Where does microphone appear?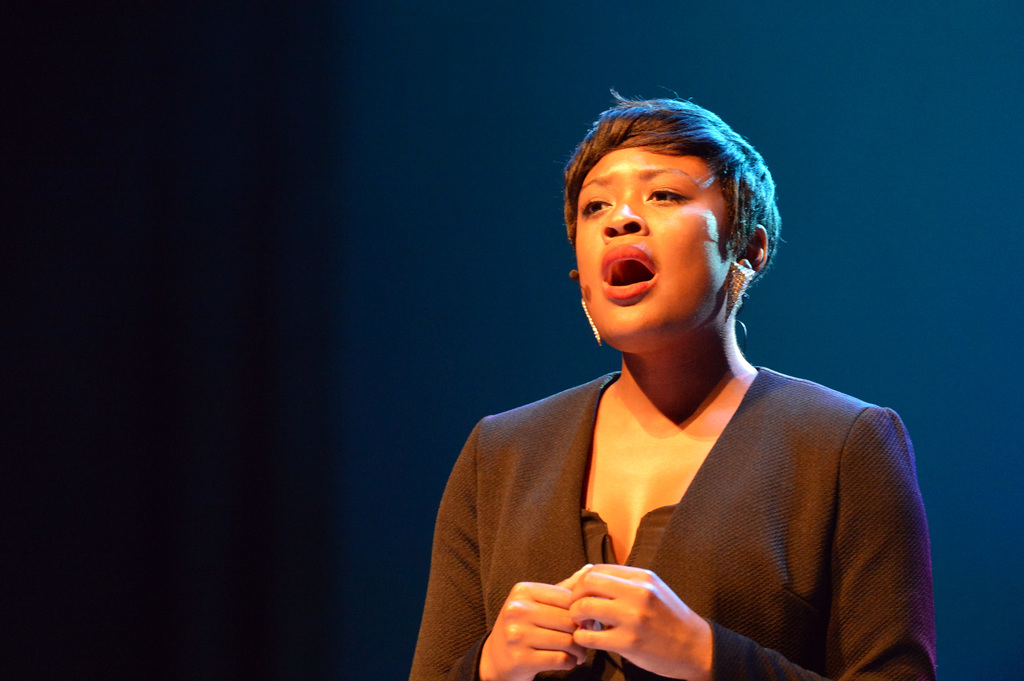
Appears at crop(568, 271, 577, 281).
